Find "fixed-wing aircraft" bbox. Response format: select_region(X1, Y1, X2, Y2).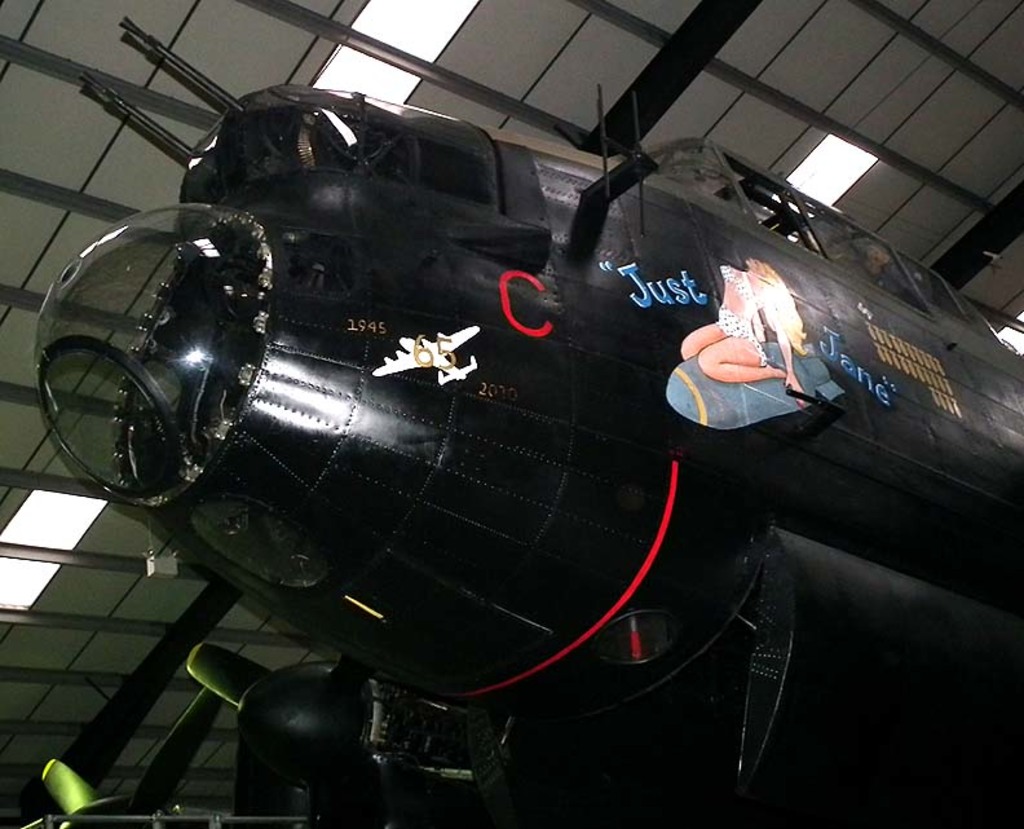
select_region(16, 9, 1023, 828).
